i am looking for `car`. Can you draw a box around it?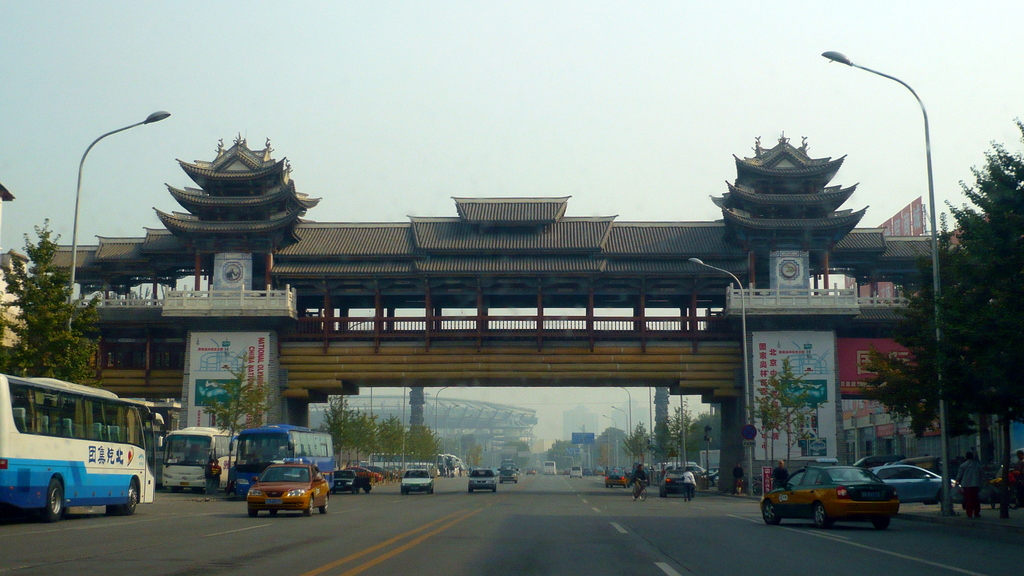
Sure, the bounding box is 374:463:390:479.
